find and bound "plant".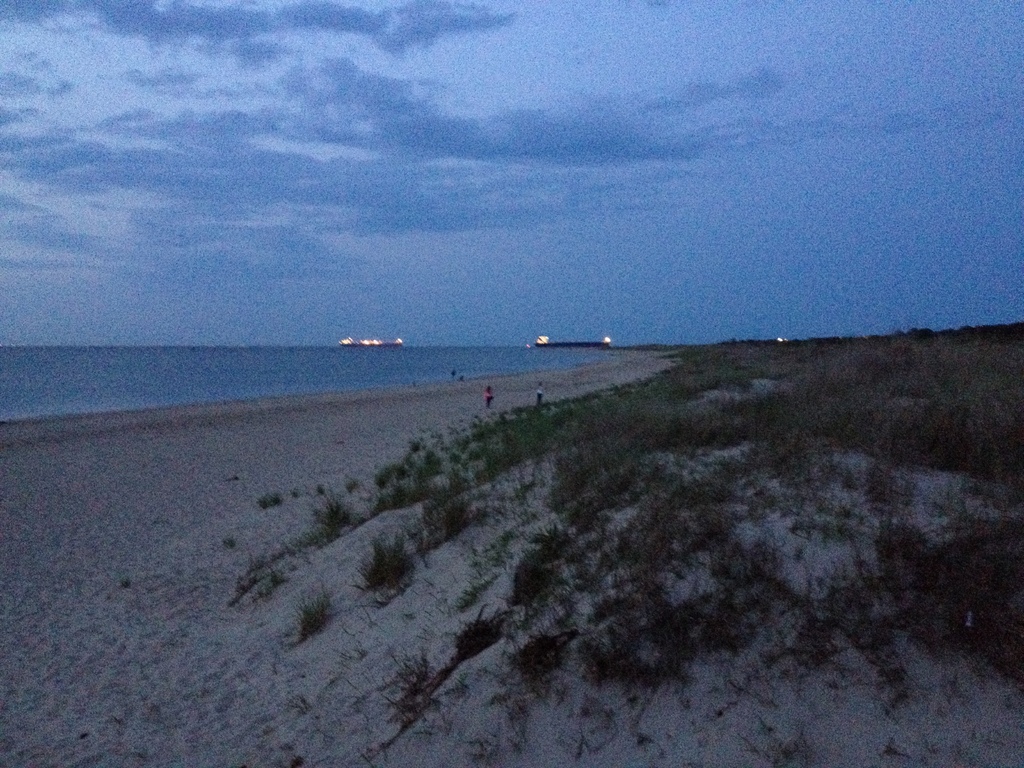
Bound: <box>744,742,801,767</box>.
